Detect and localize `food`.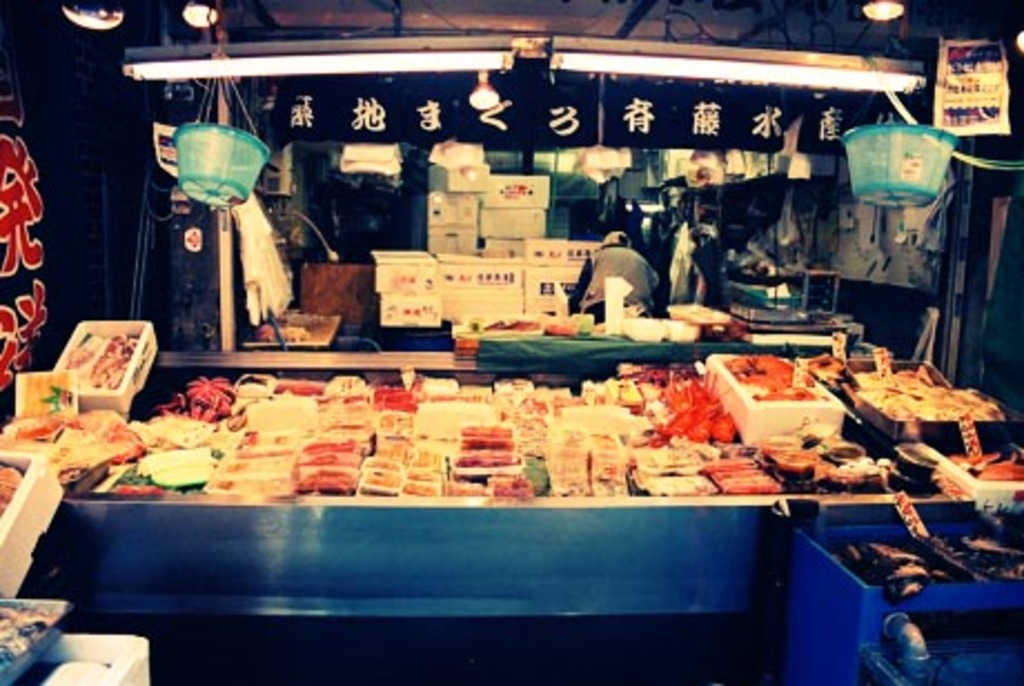
Localized at 755:423:895:497.
